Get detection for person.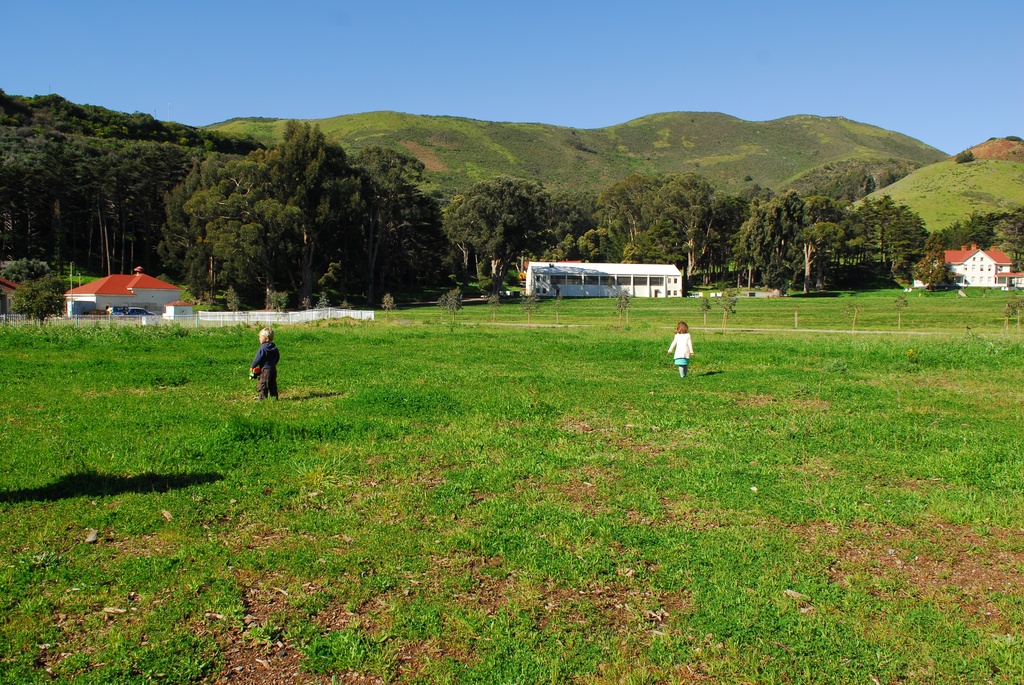
Detection: detection(252, 323, 280, 402).
